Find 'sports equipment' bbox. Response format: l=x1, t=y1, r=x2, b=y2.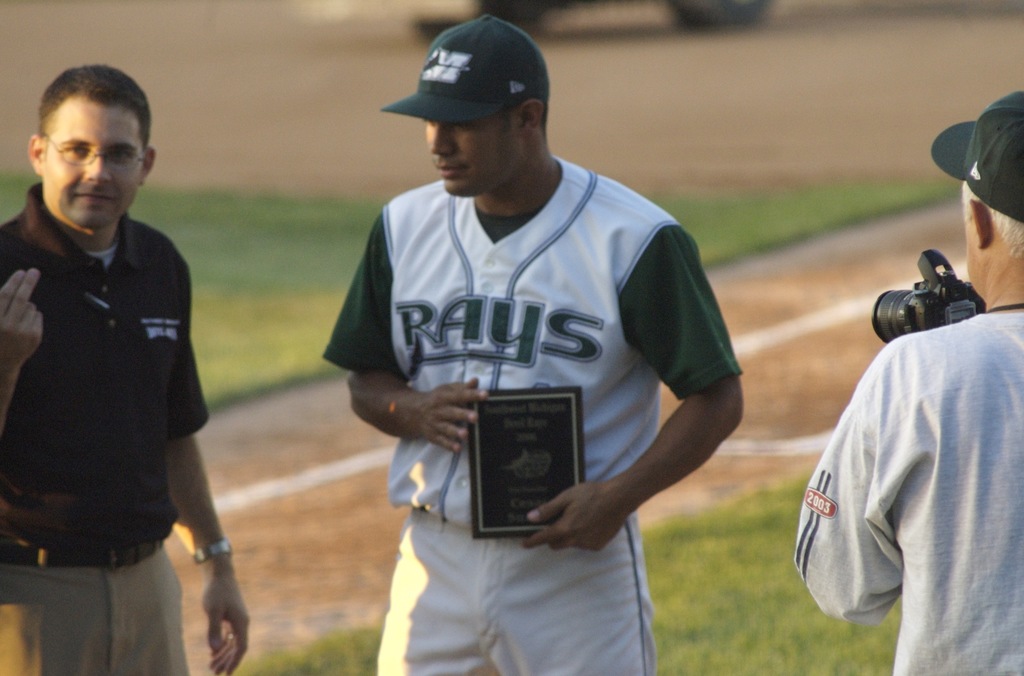
l=385, t=20, r=555, b=124.
